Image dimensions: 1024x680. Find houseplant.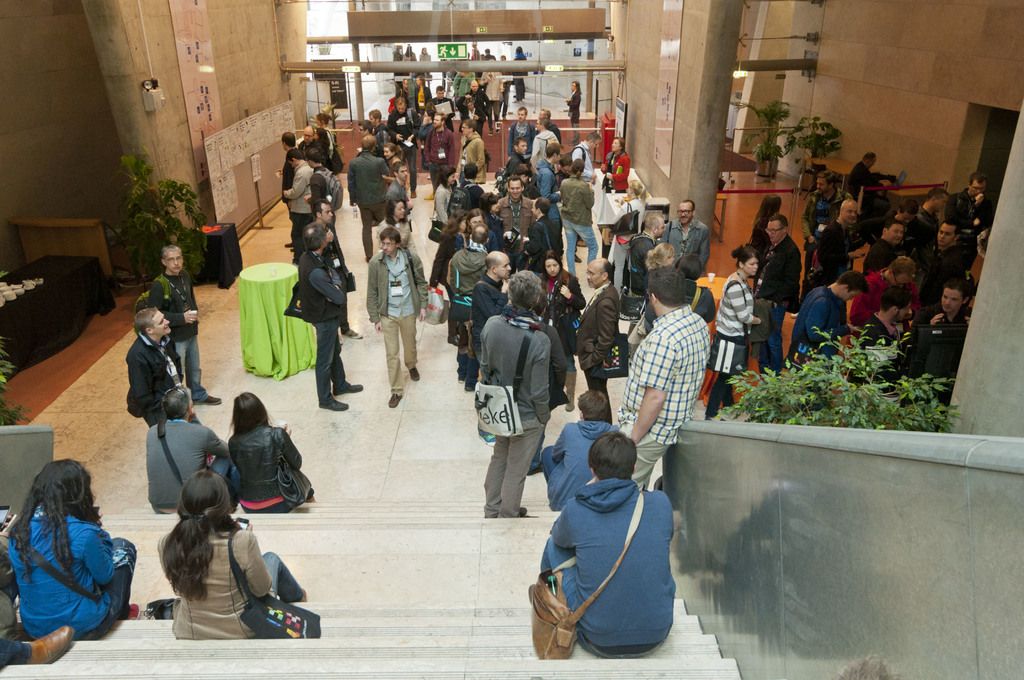
{"x1": 737, "y1": 104, "x2": 787, "y2": 182}.
